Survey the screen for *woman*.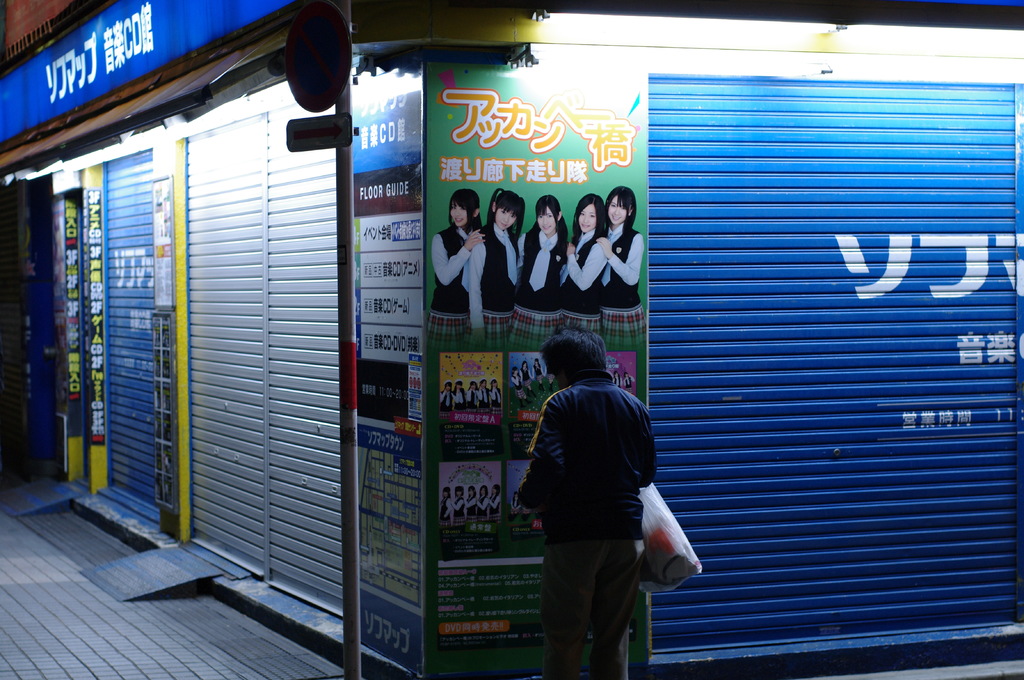
Survey found: (x1=597, y1=186, x2=648, y2=351).
